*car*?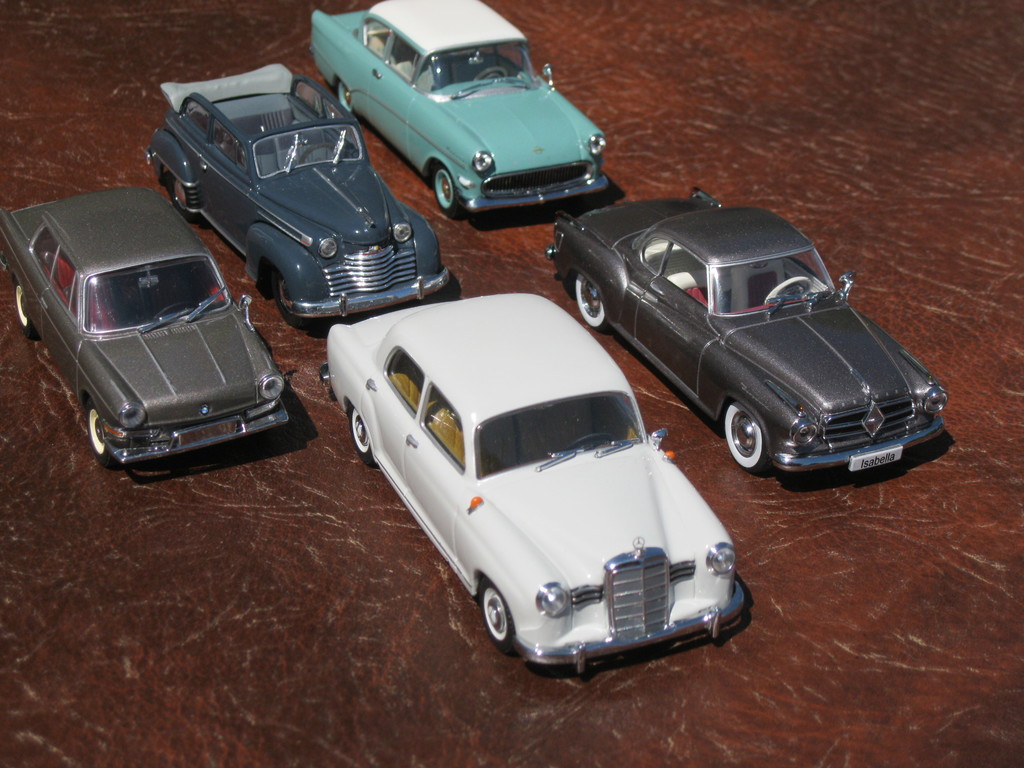
box(320, 285, 753, 673)
